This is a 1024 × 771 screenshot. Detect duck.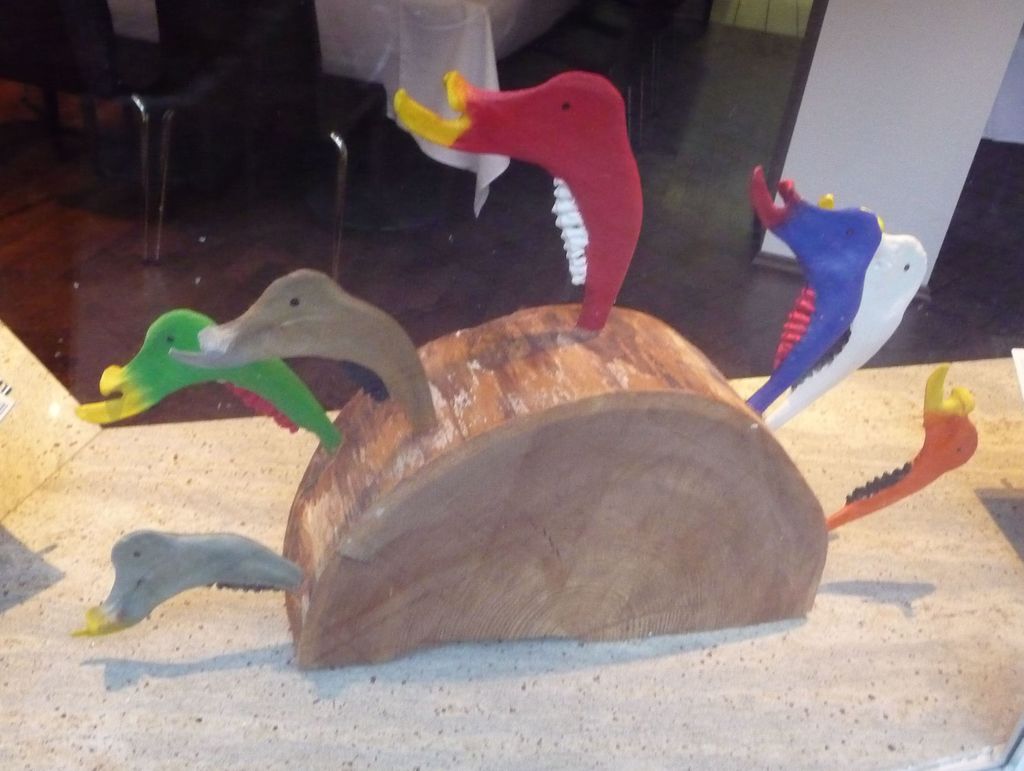
(132,261,900,642).
